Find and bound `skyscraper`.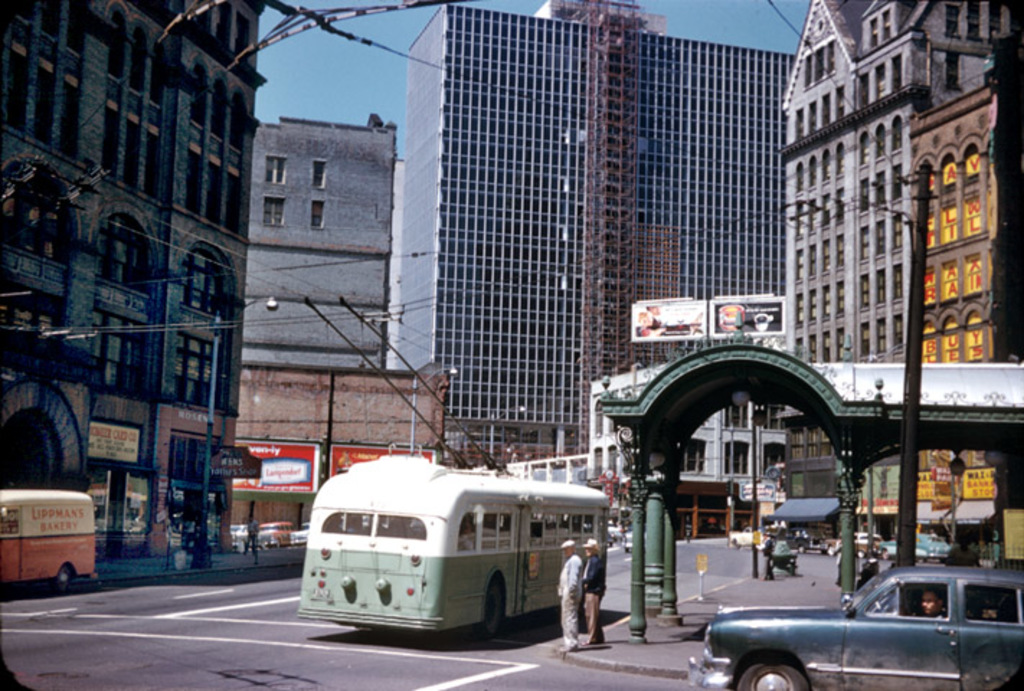
Bound: 772, 0, 1023, 541.
